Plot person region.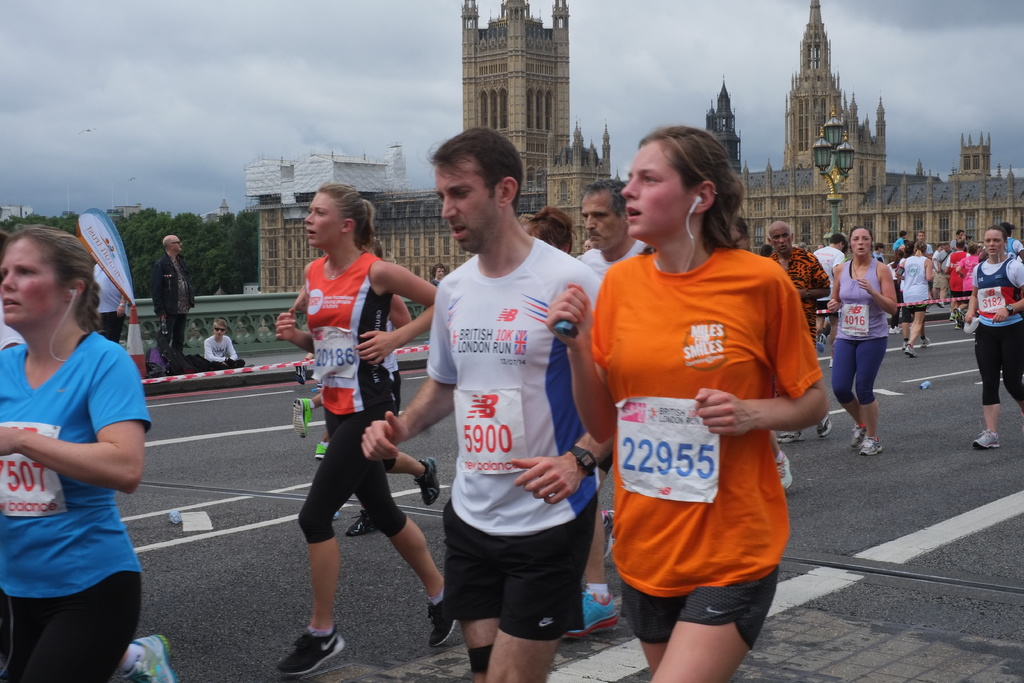
Plotted at locate(729, 211, 751, 251).
